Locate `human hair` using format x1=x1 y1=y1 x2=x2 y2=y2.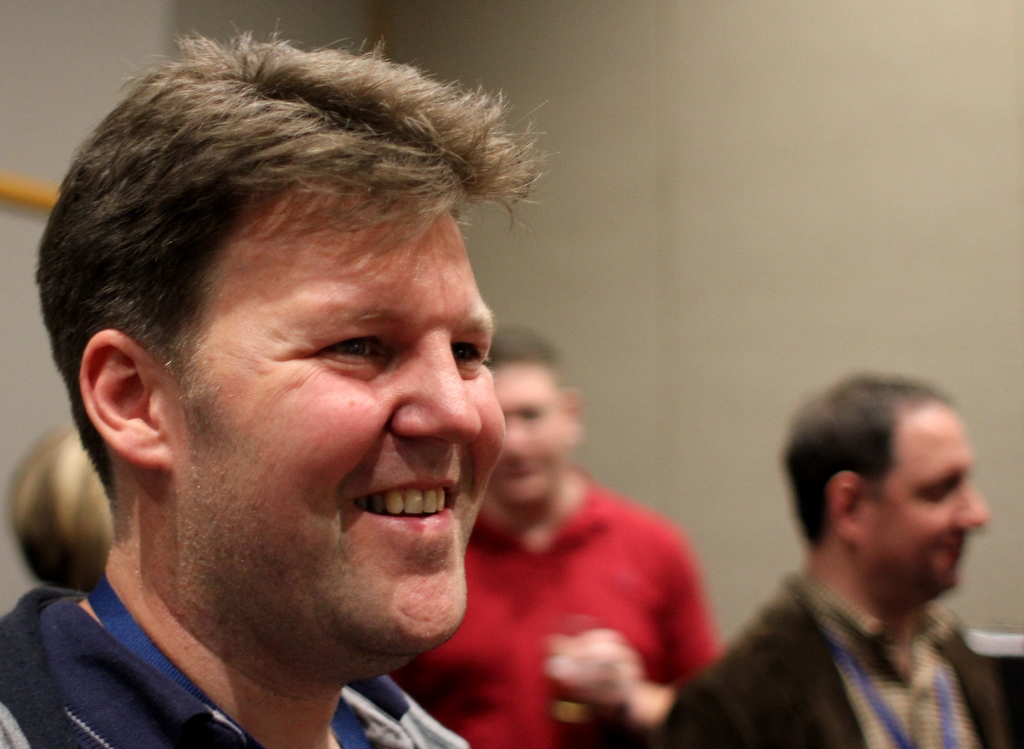
x1=68 y1=63 x2=532 y2=542.
